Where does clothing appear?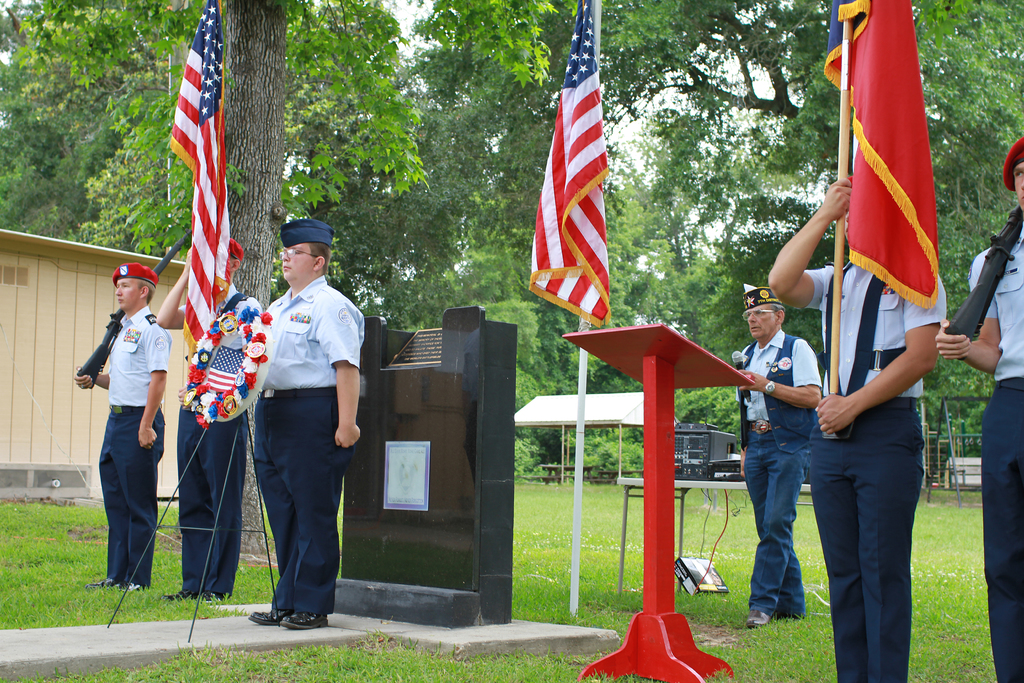
Appears at bbox=[177, 289, 262, 599].
